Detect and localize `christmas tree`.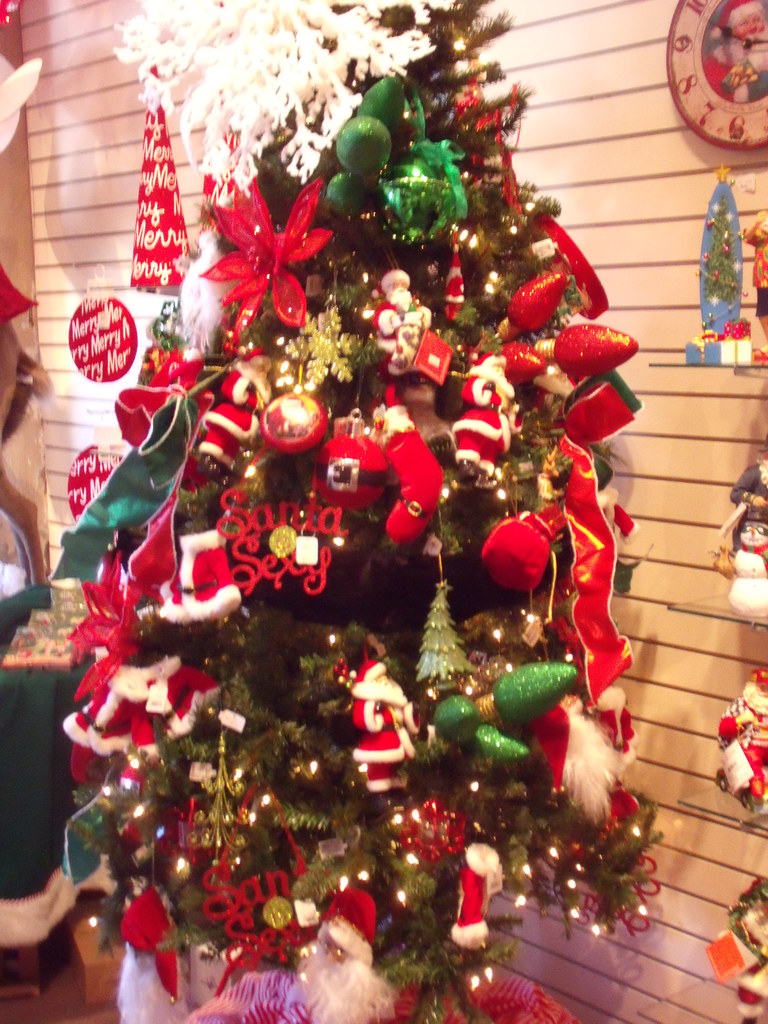
Localized at [left=61, top=0, right=665, bottom=1023].
